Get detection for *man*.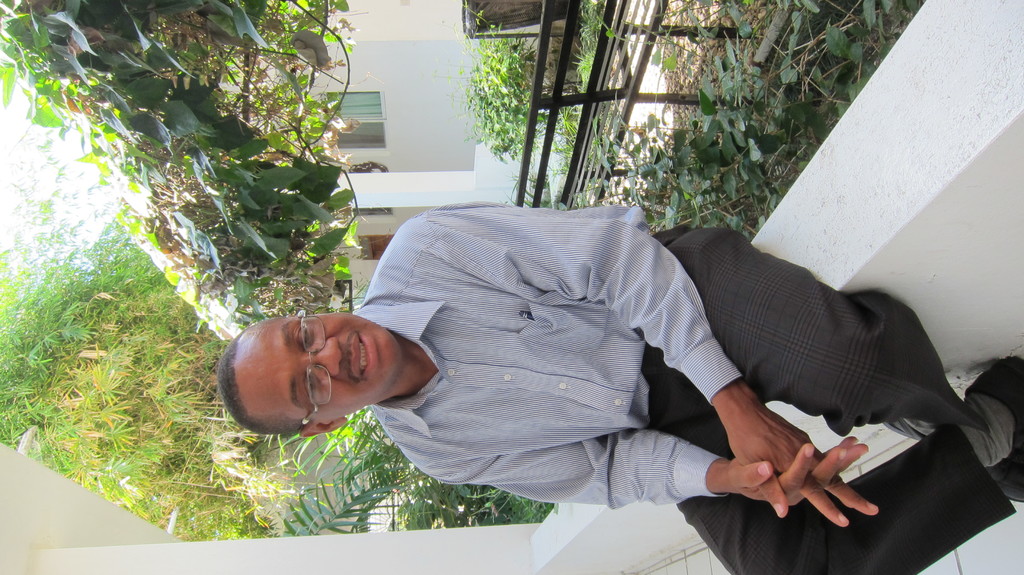
Detection: 230/159/964/574.
